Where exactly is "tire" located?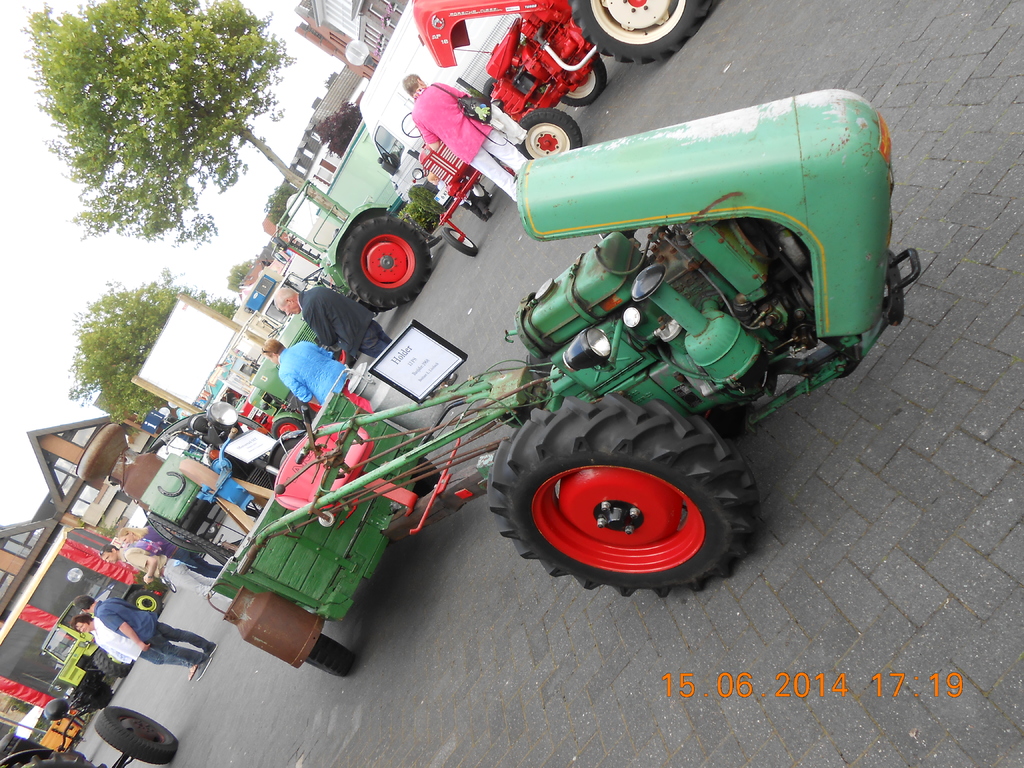
Its bounding box is Rect(414, 457, 446, 495).
